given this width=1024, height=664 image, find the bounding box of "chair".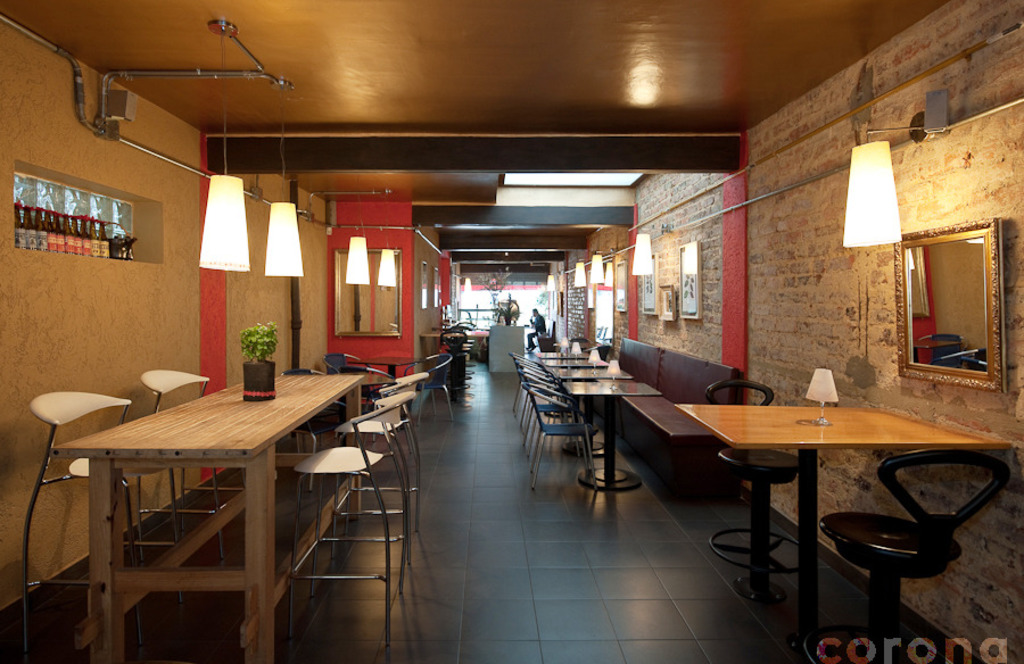
bbox=[364, 372, 424, 447].
